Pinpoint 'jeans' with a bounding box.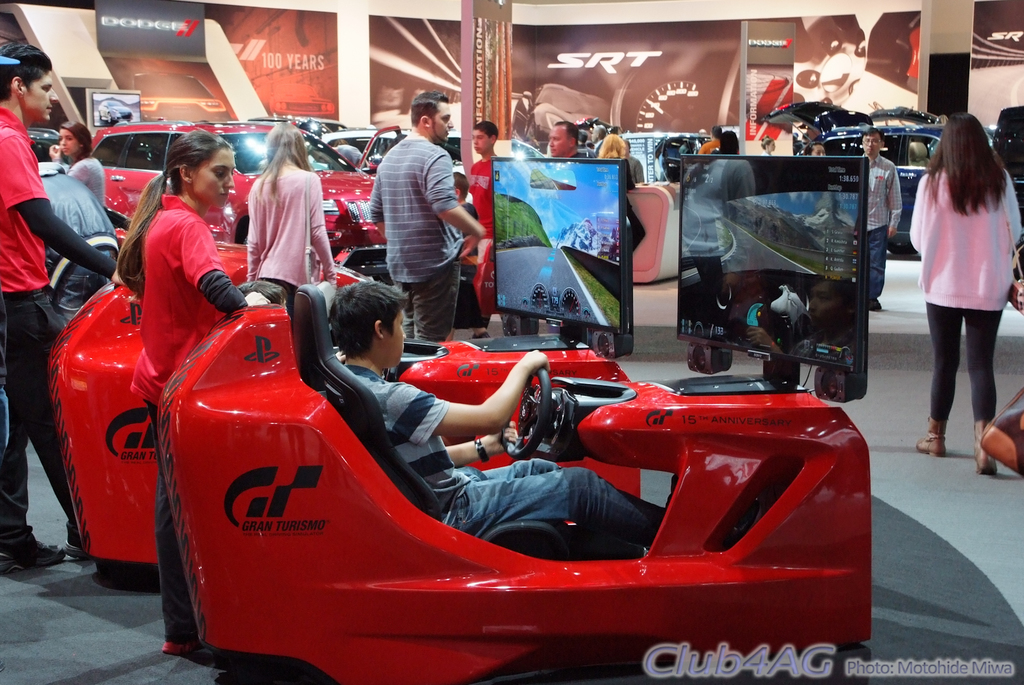
{"left": 929, "top": 306, "right": 1006, "bottom": 443}.
